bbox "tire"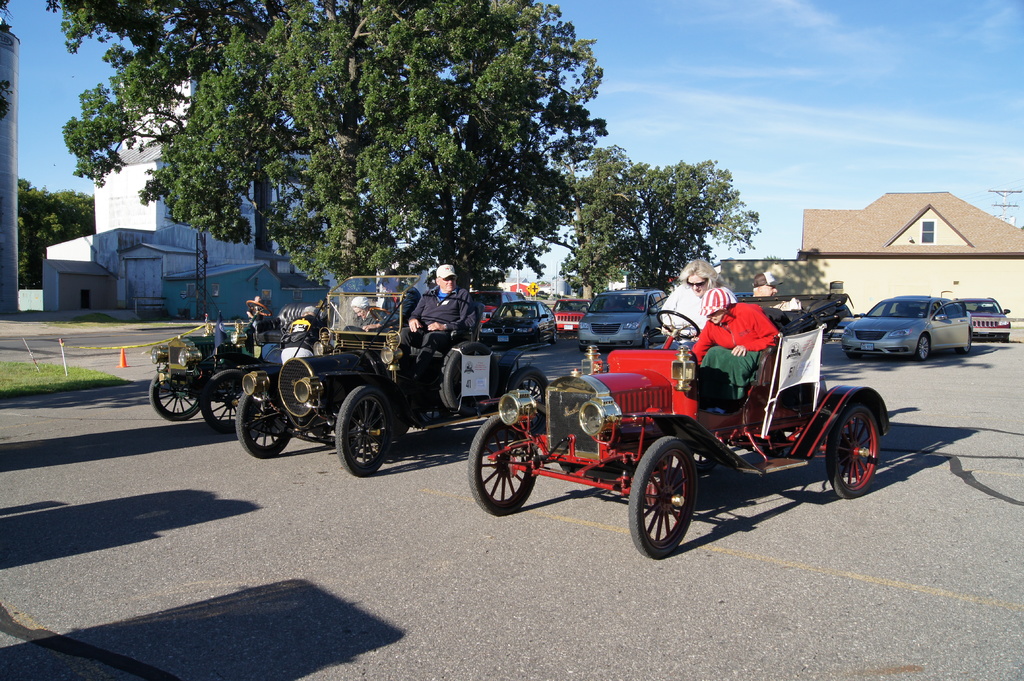
[left=507, top=363, right=547, bottom=398]
